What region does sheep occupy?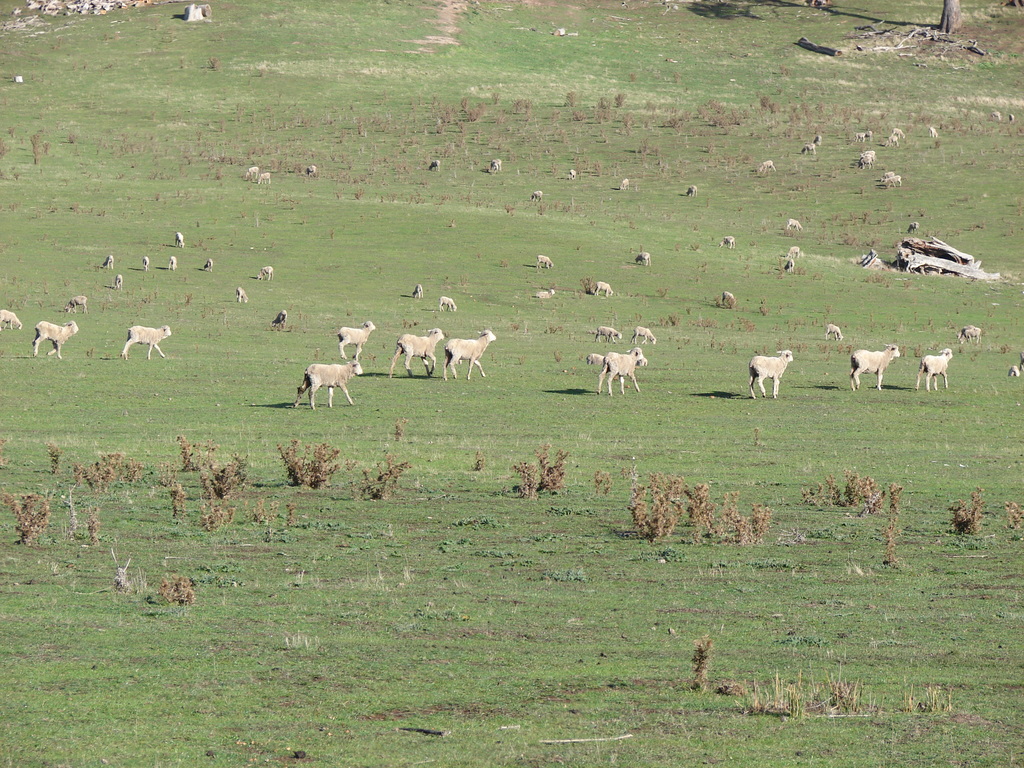
select_region(273, 309, 287, 326).
